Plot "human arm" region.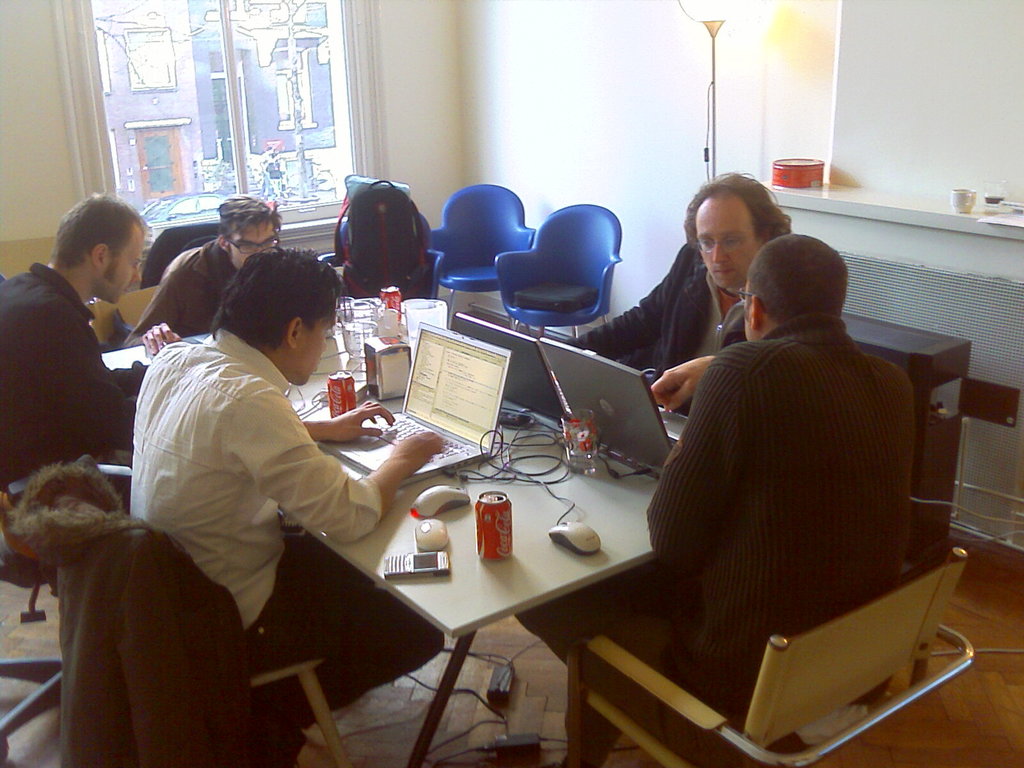
Plotted at {"left": 554, "top": 236, "right": 689, "bottom": 363}.
